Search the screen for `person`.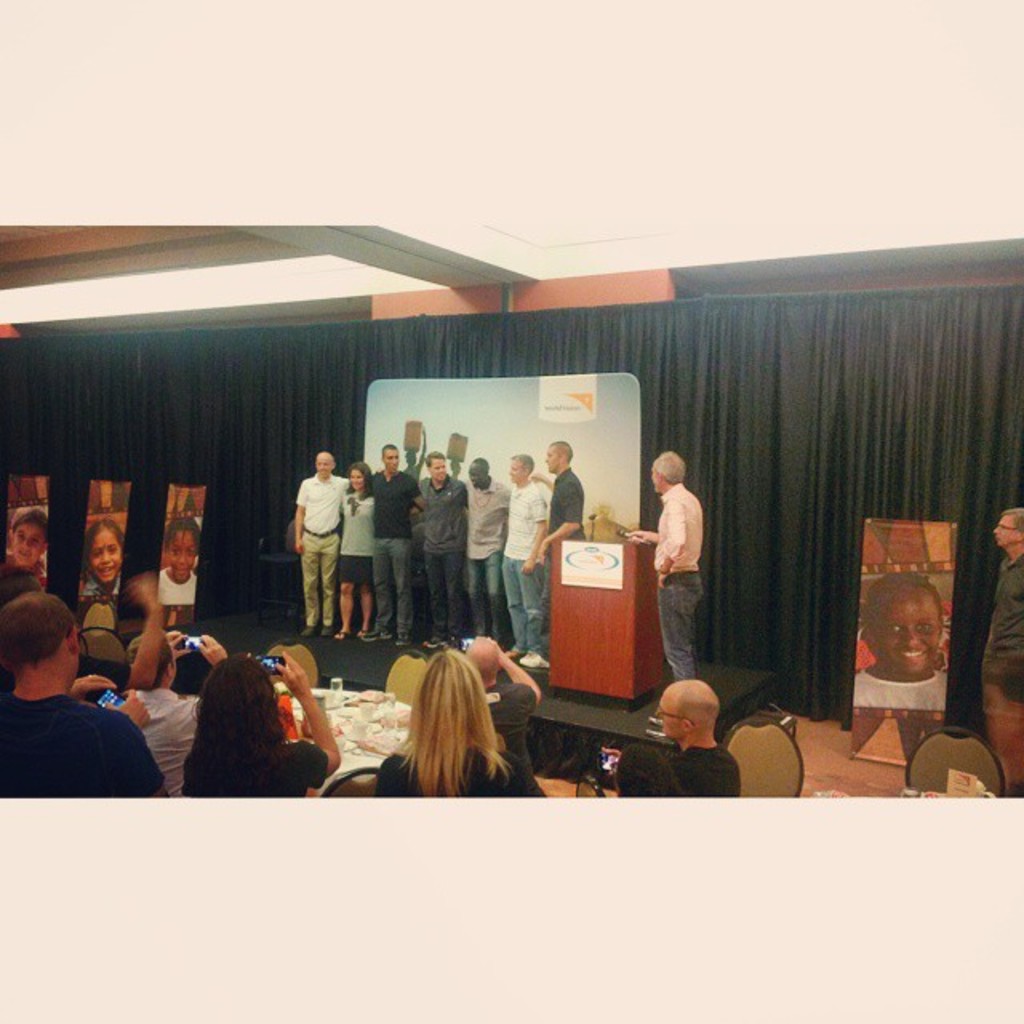
Found at rect(622, 450, 714, 738).
